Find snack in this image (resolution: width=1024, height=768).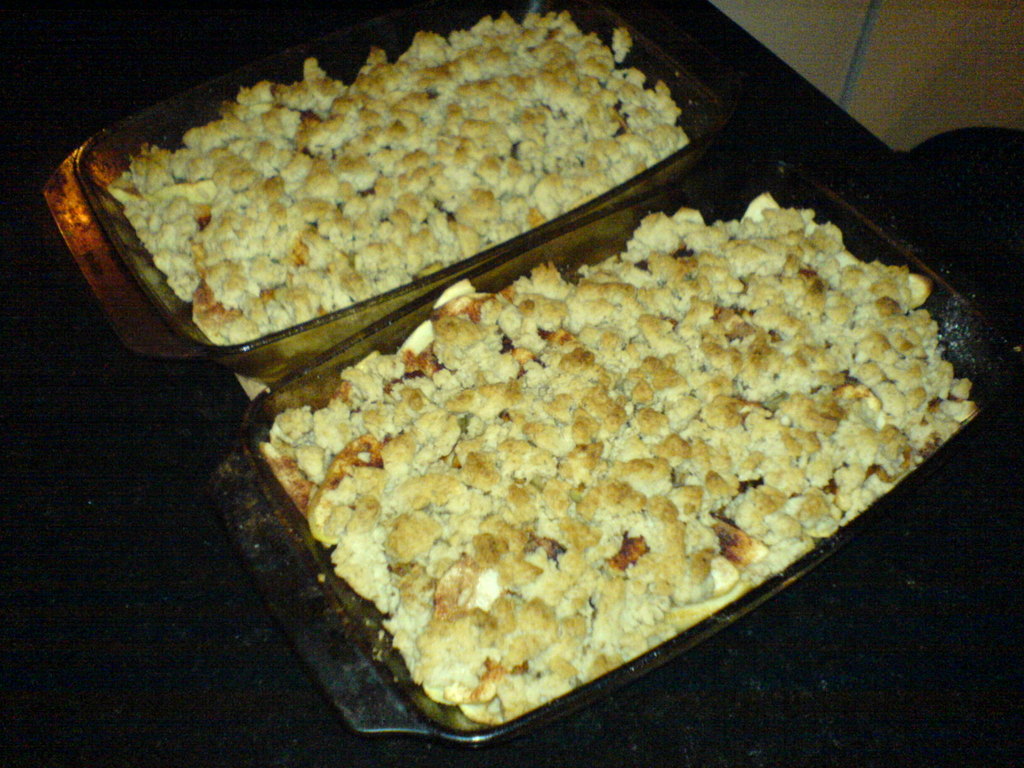
box=[218, 188, 954, 699].
